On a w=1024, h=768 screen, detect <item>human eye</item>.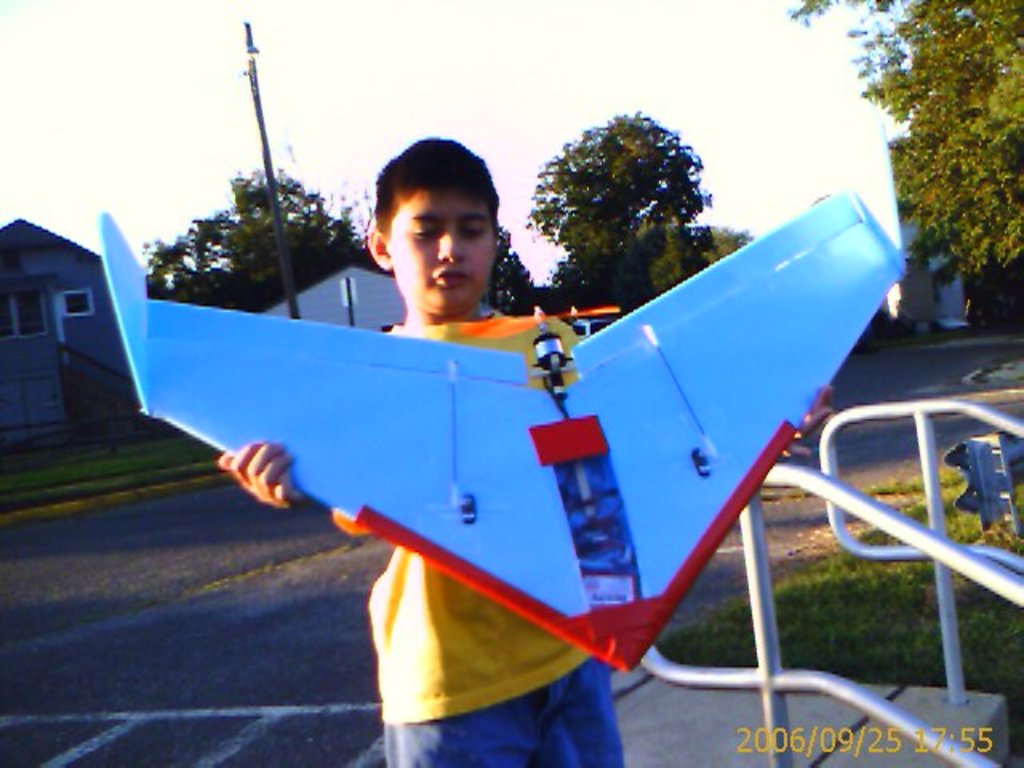
<box>458,219,490,243</box>.
